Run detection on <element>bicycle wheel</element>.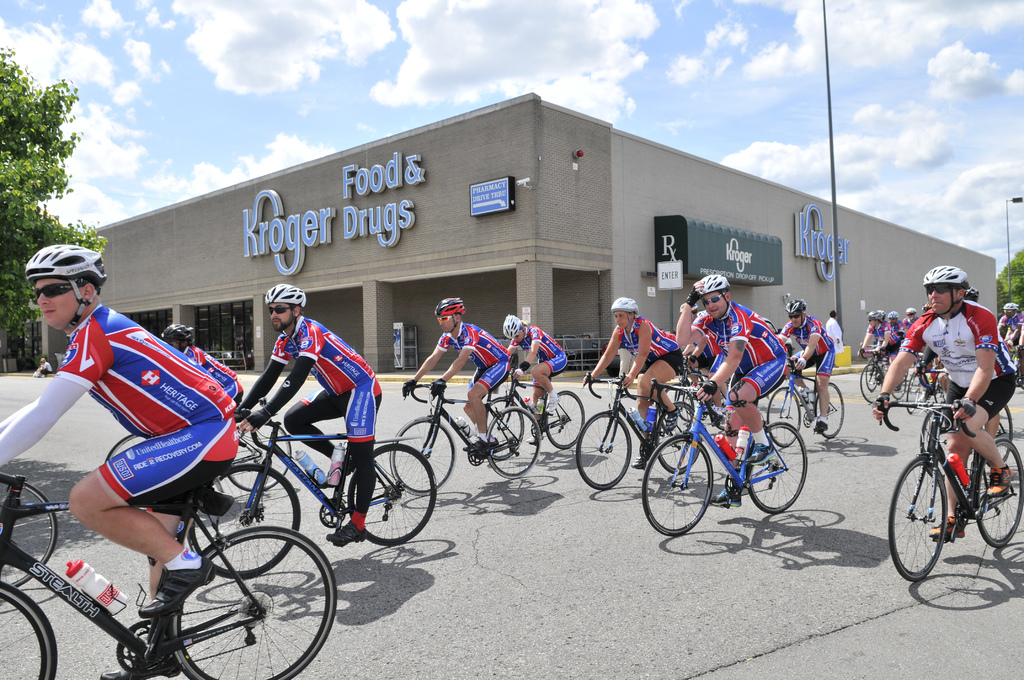
Result: rect(484, 404, 543, 479).
